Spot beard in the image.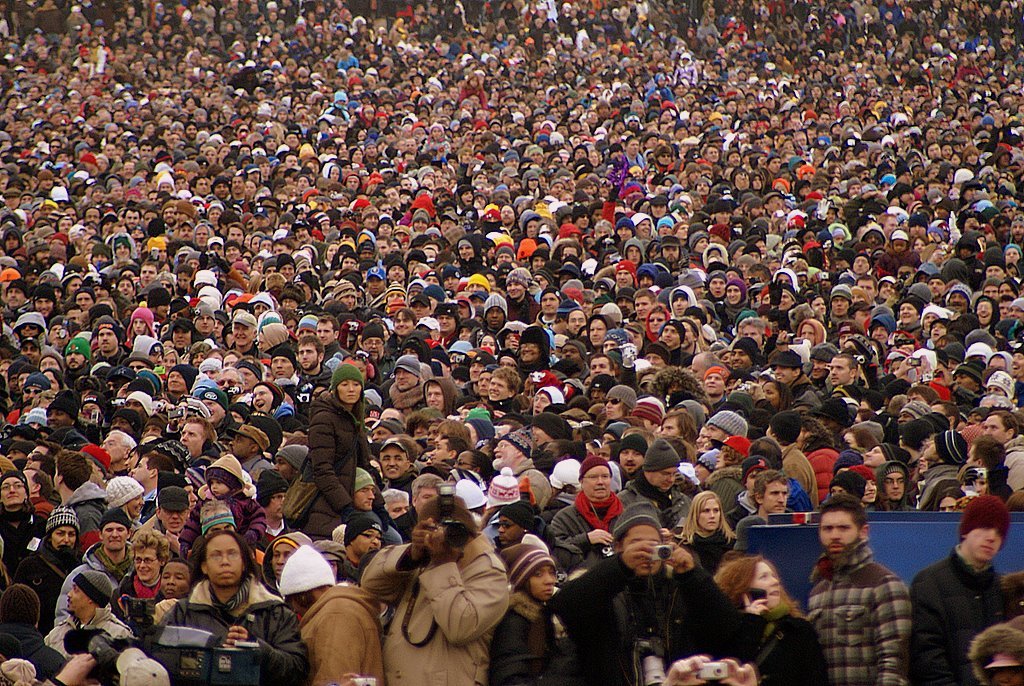
beard found at bbox=[395, 379, 422, 394].
